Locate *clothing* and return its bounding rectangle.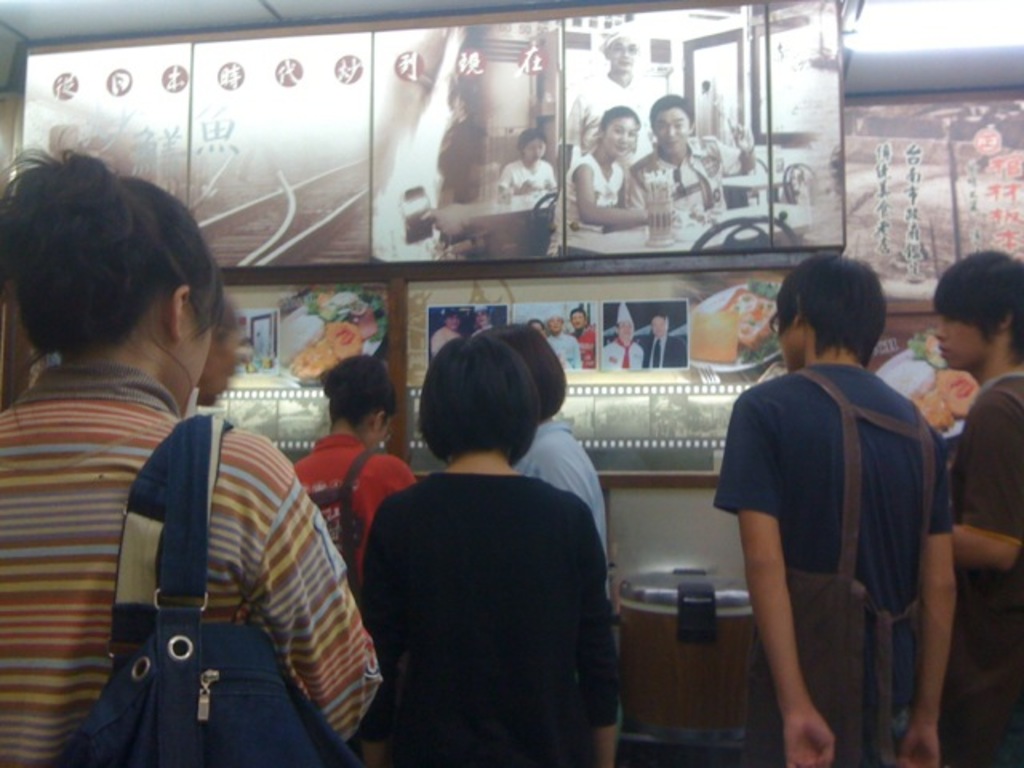
0 358 382 766.
